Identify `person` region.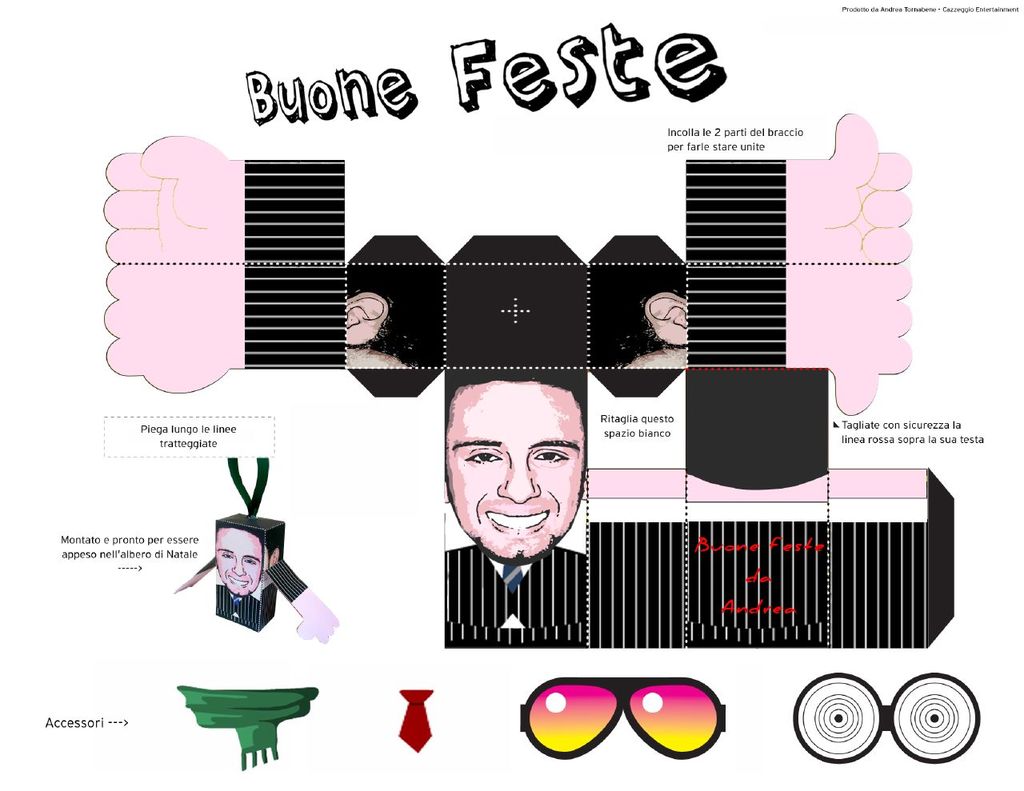
Region: [x1=684, y1=113, x2=914, y2=414].
